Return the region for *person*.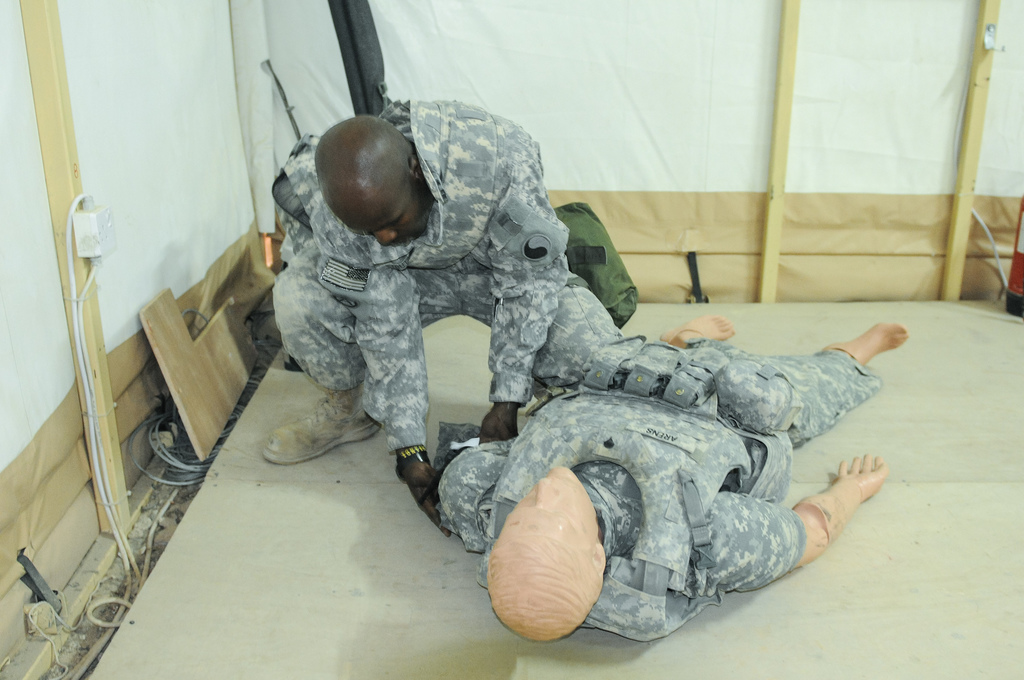
260 101 627 546.
